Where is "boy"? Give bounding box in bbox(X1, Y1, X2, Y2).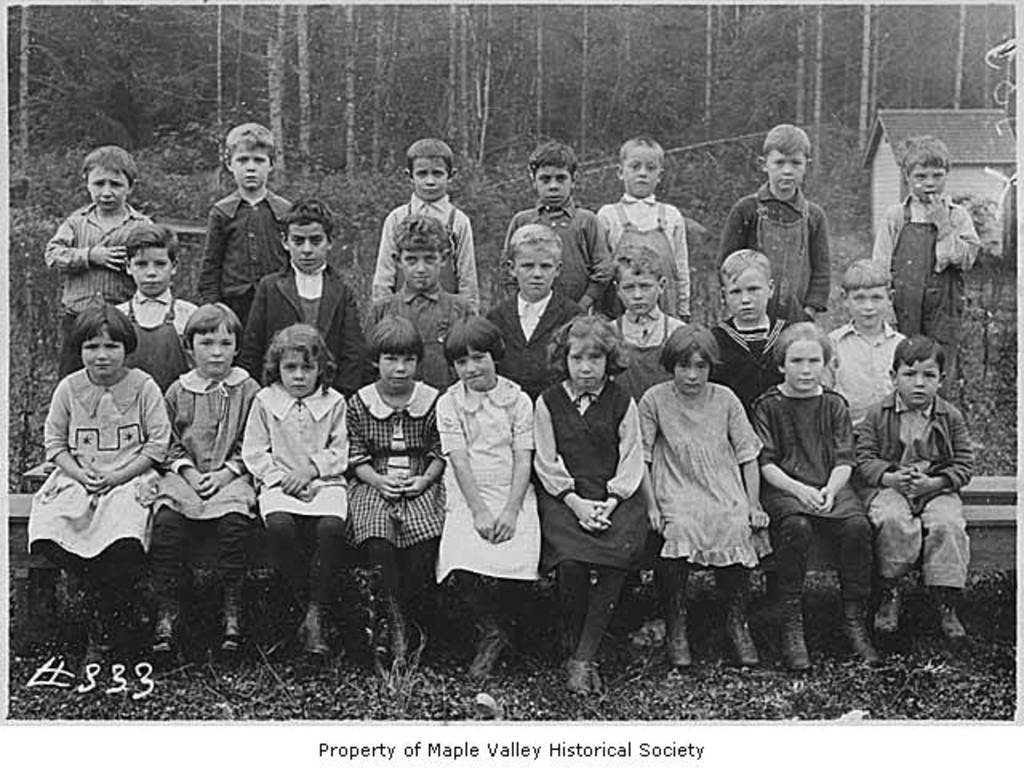
bbox(598, 131, 688, 323).
